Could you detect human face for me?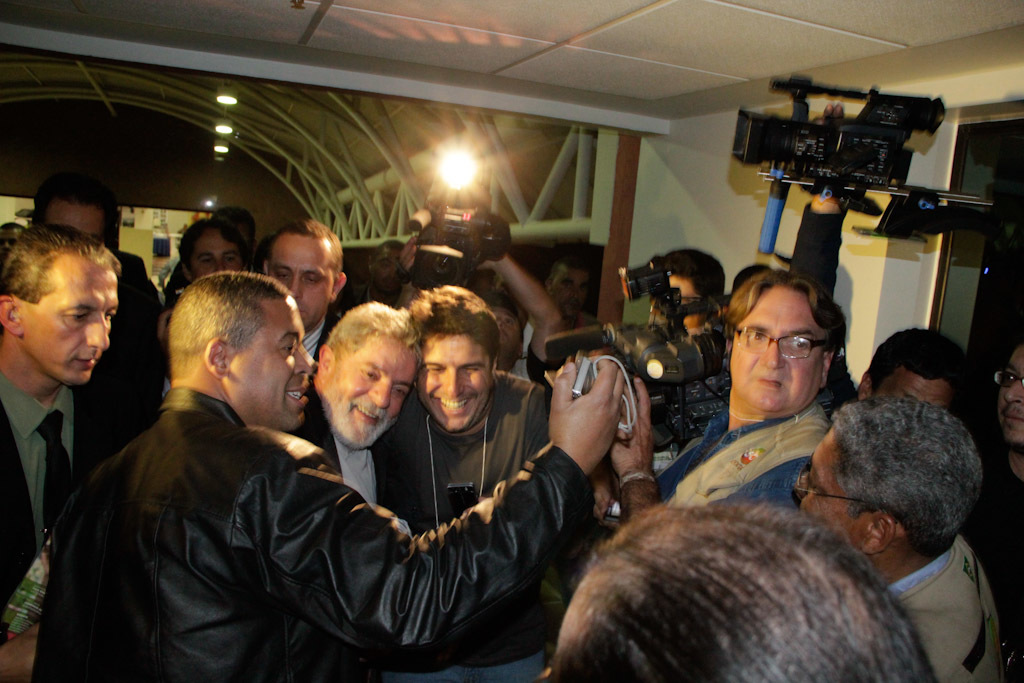
Detection result: bbox=[793, 427, 866, 536].
